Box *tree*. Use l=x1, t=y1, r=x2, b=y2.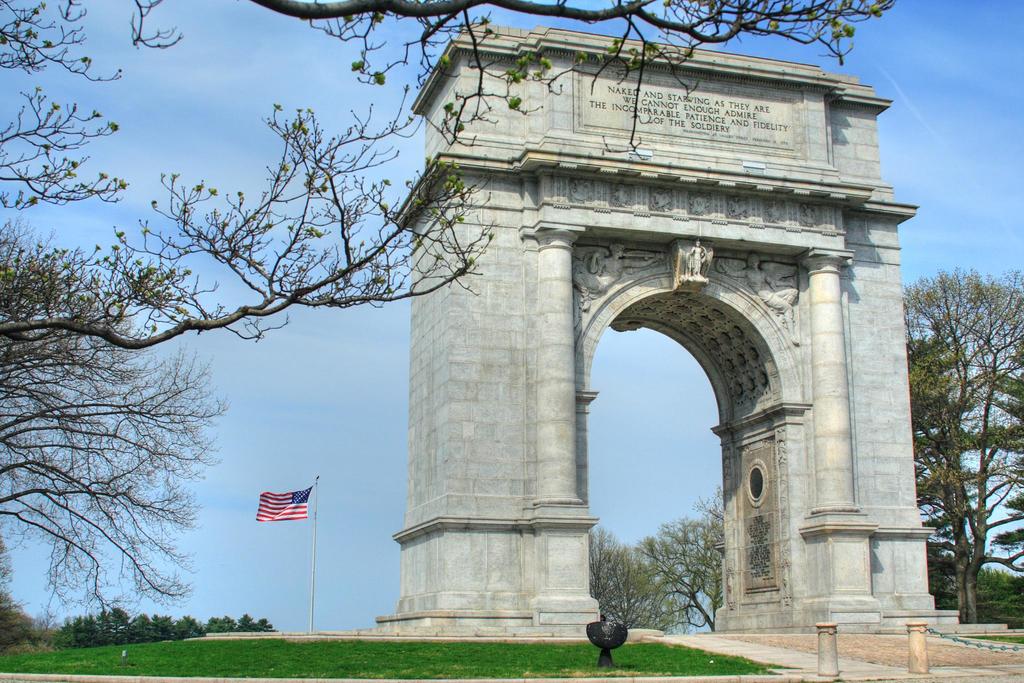
l=897, t=262, r=1023, b=630.
